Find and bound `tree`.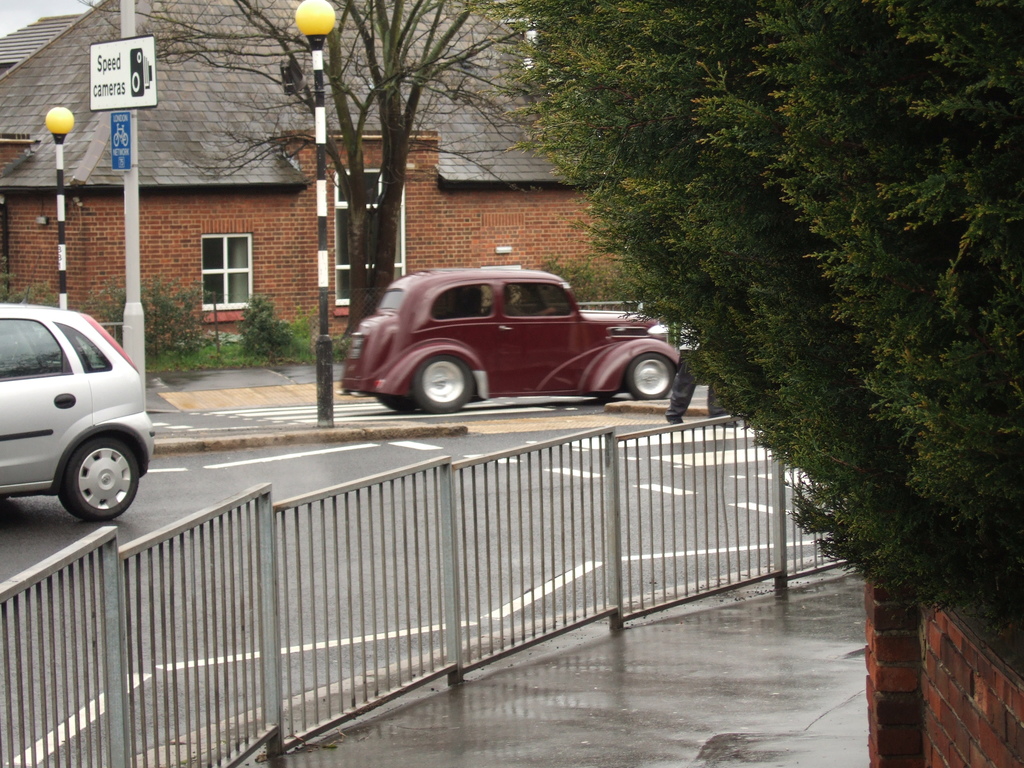
Bound: locate(79, 2, 531, 333).
